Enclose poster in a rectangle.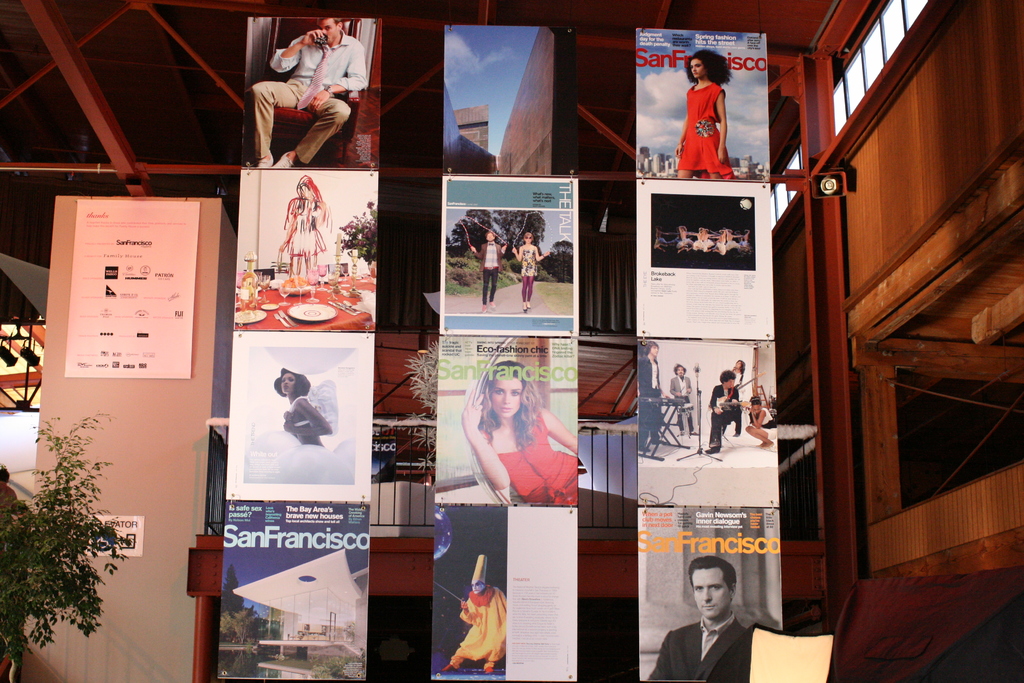
<box>636,179,775,339</box>.
